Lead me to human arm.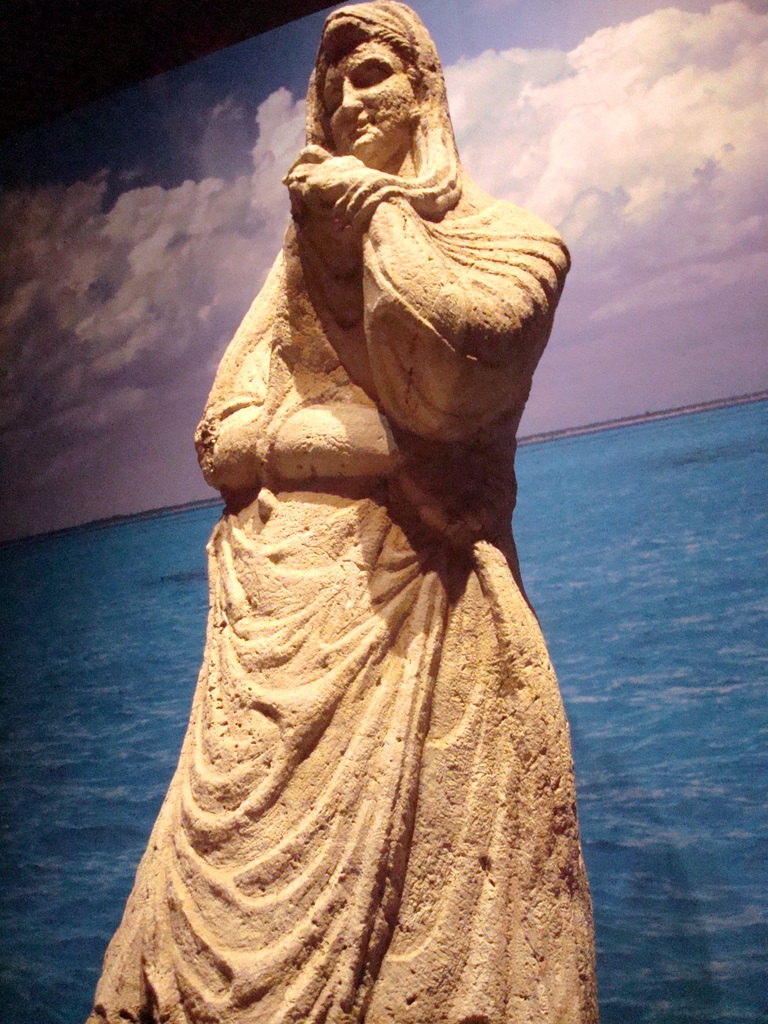
Lead to pyautogui.locateOnScreen(275, 135, 593, 459).
